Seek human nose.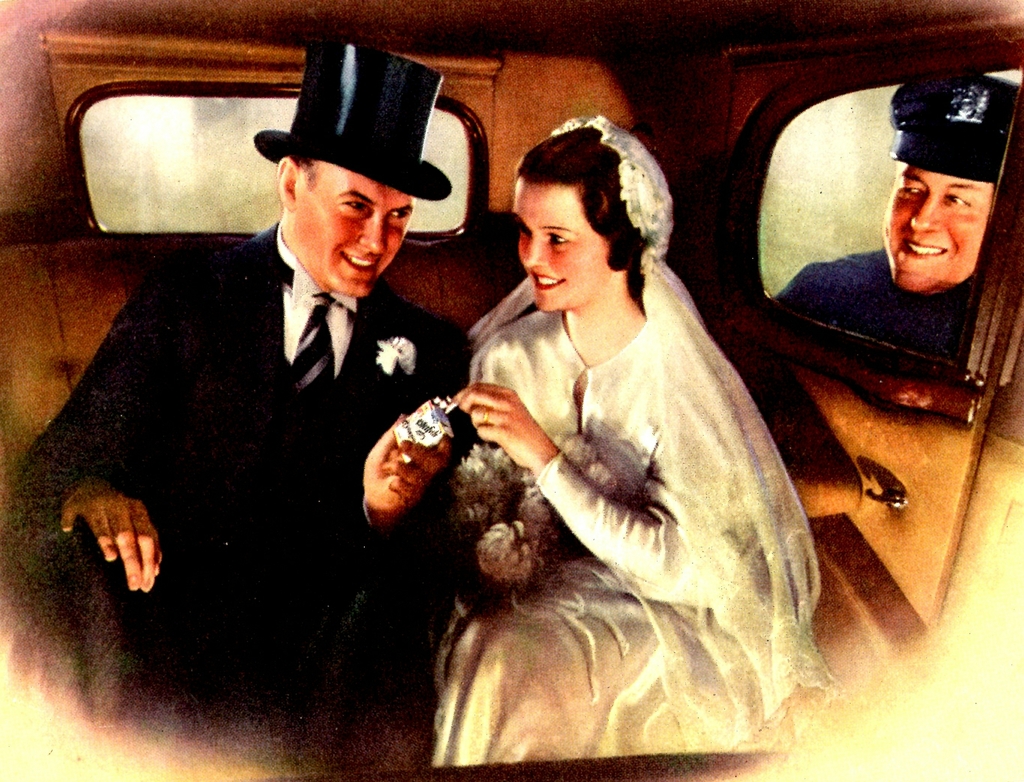
left=909, top=191, right=939, bottom=233.
